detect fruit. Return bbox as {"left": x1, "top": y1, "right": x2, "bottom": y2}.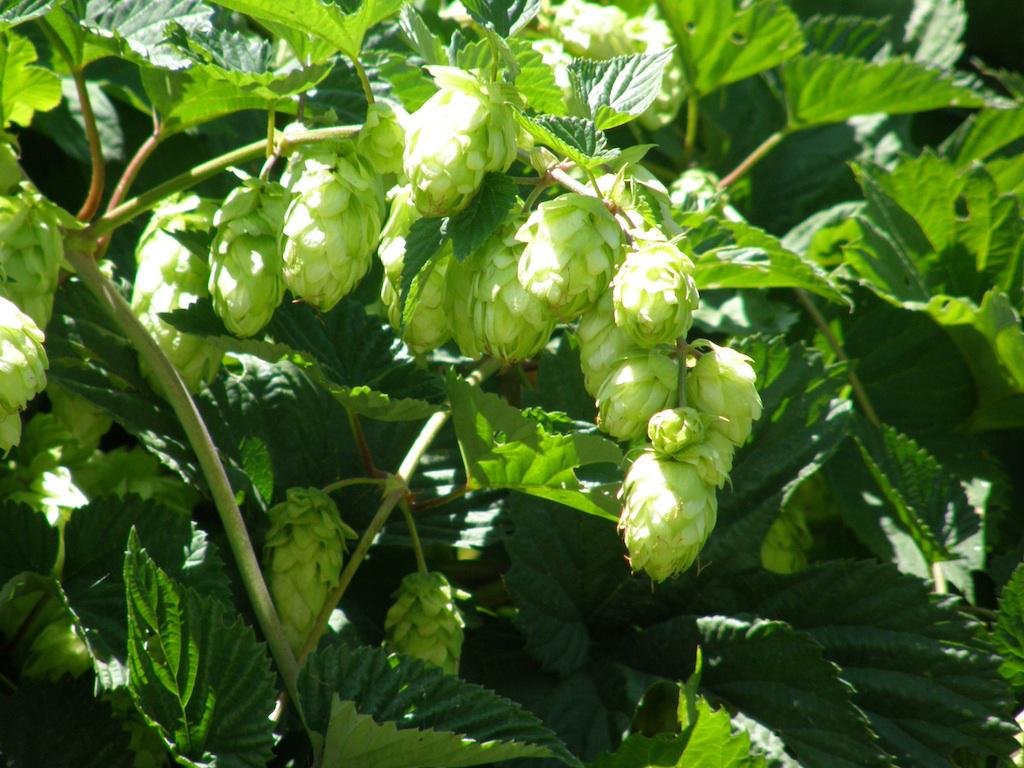
{"left": 382, "top": 569, "right": 471, "bottom": 675}.
